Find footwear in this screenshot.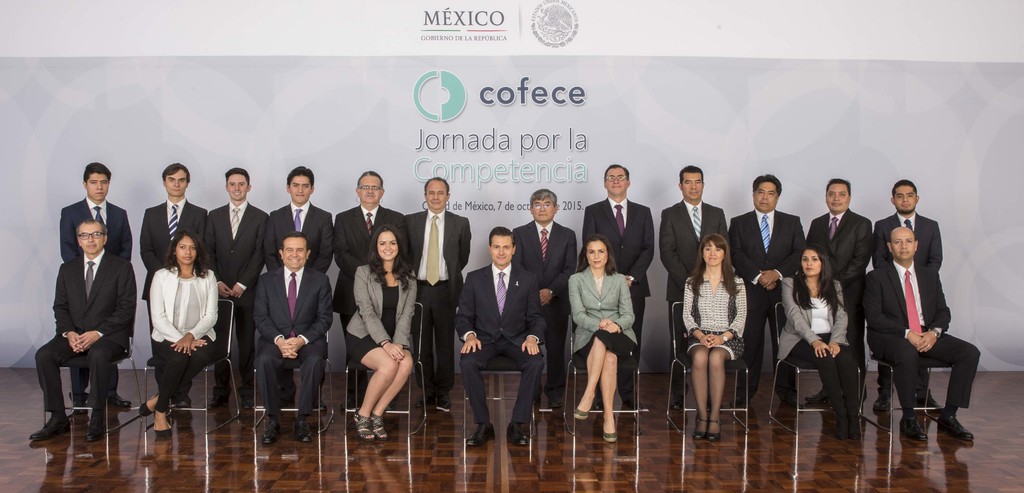
The bounding box for footwear is x1=705 y1=421 x2=722 y2=441.
